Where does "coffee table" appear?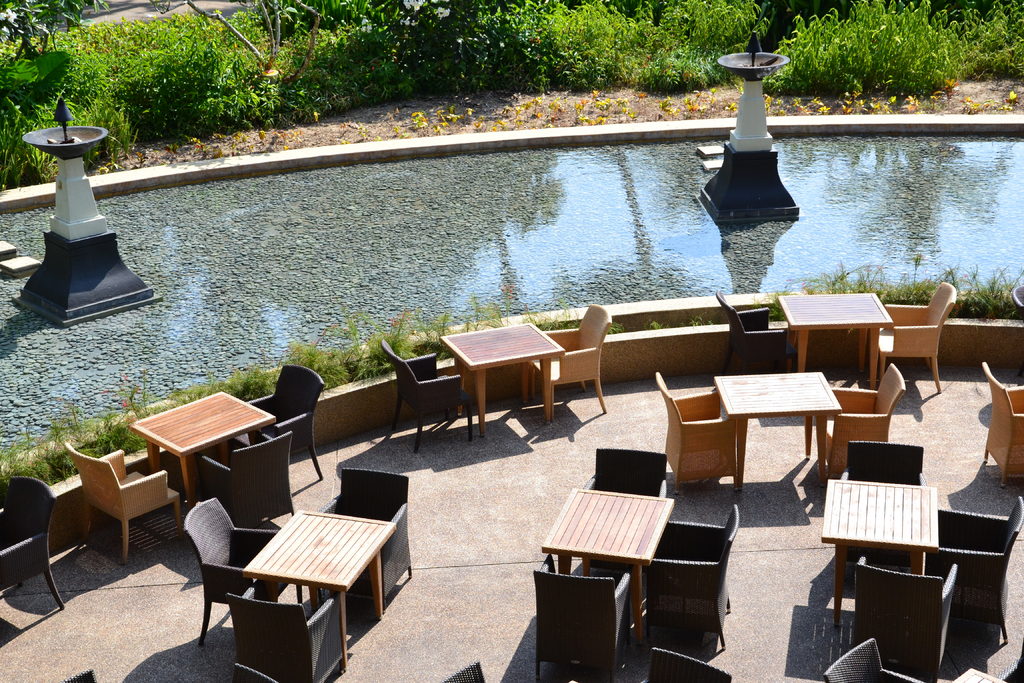
Appears at locate(708, 367, 842, 497).
